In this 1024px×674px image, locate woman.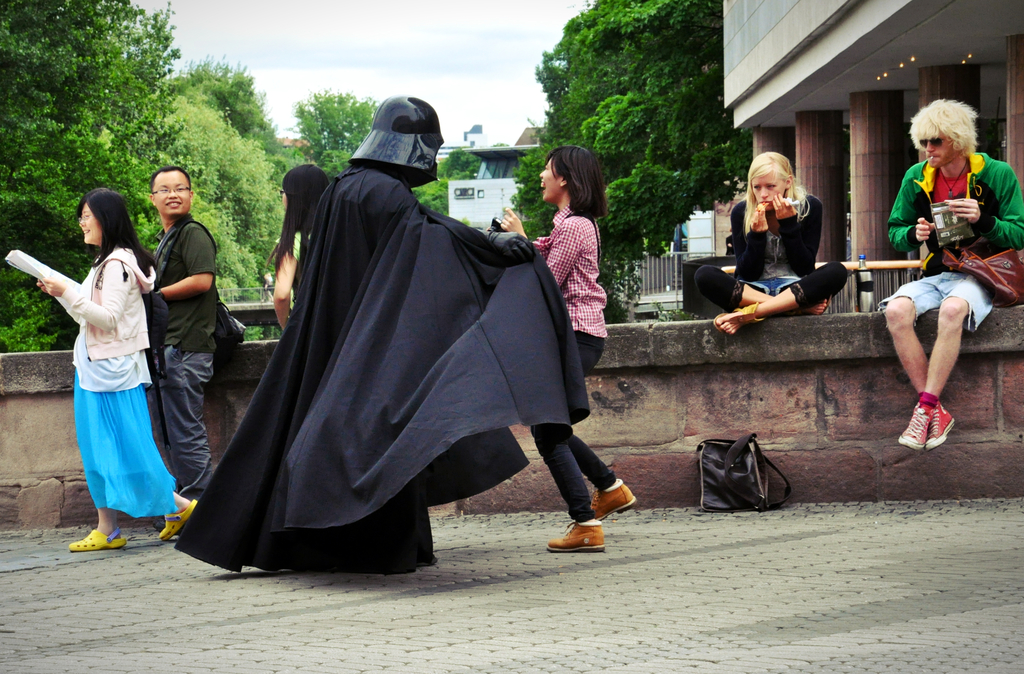
Bounding box: (38, 193, 174, 554).
